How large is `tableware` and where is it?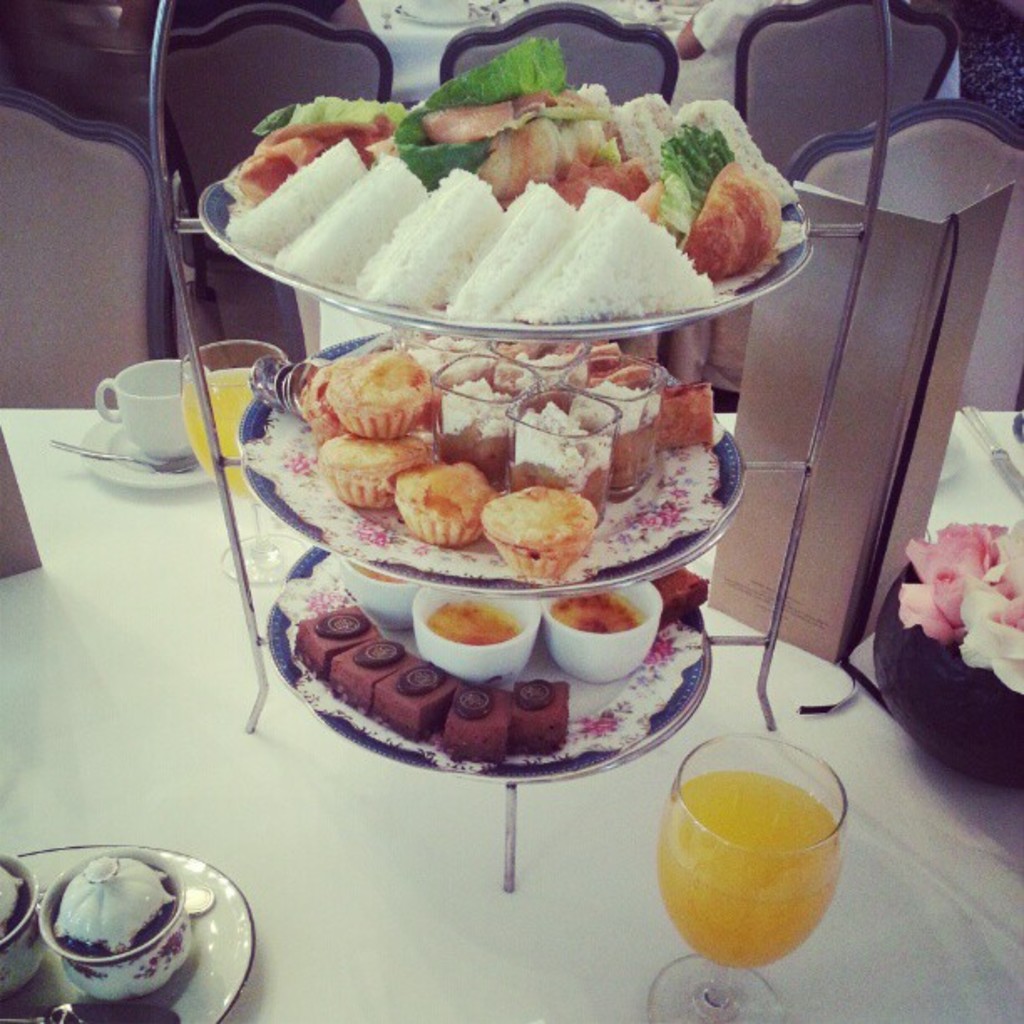
Bounding box: bbox=(569, 348, 663, 494).
